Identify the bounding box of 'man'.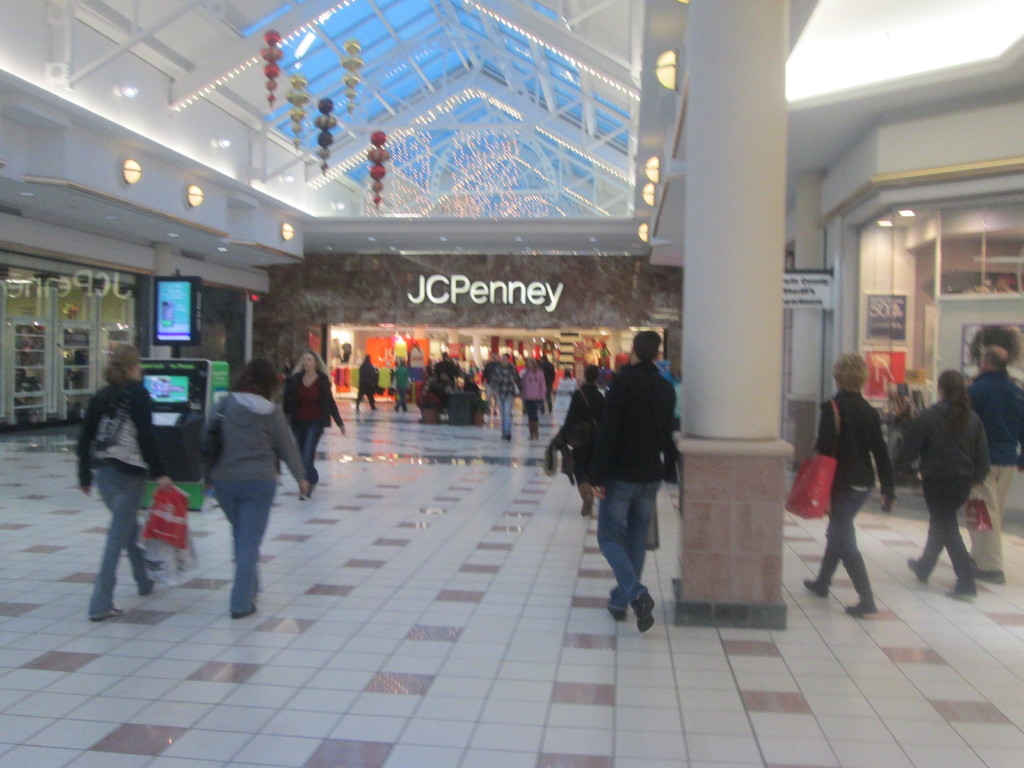
detection(478, 338, 505, 422).
